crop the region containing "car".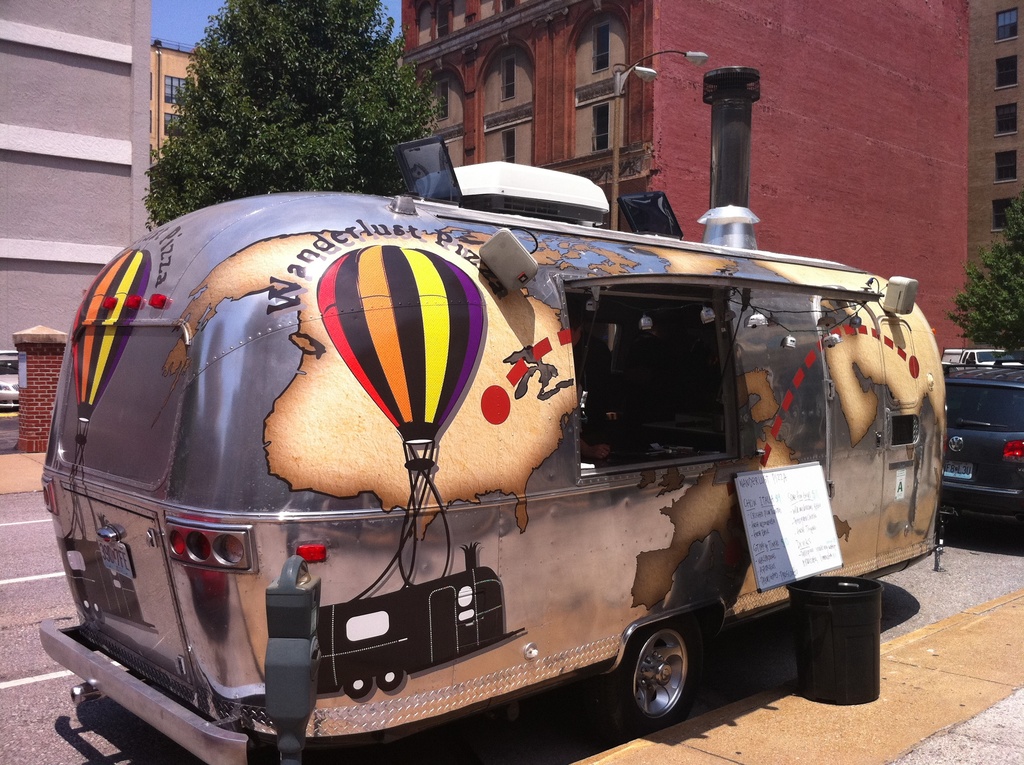
Crop region: 0/354/20/410.
